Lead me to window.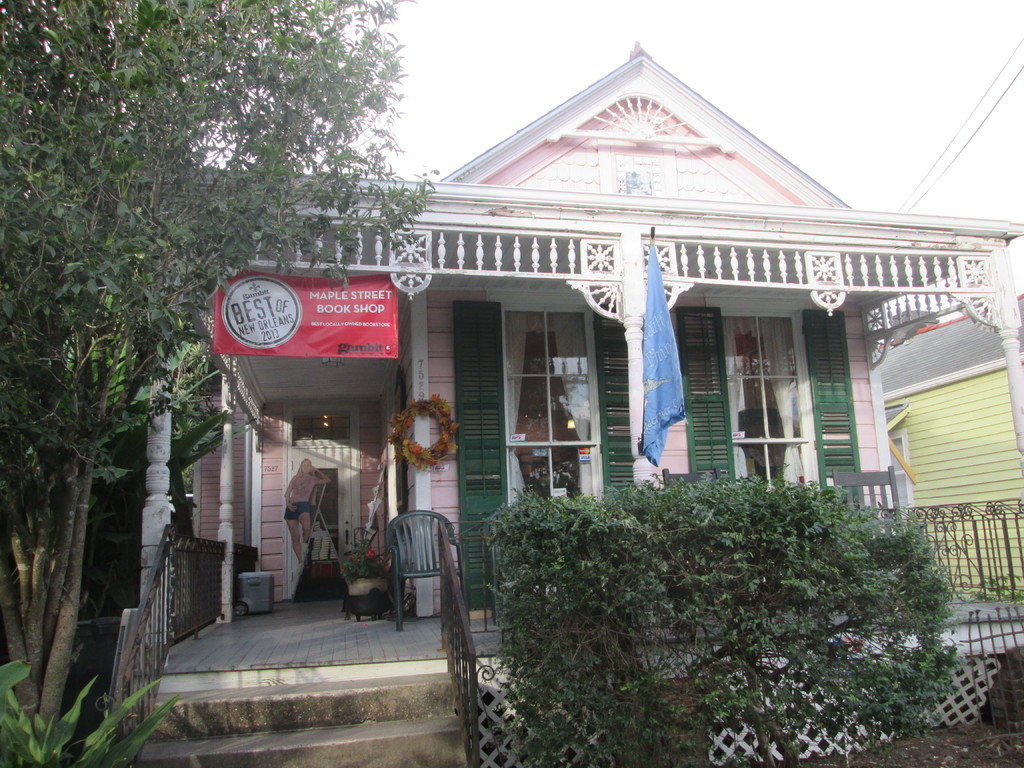
Lead to Rect(450, 300, 639, 621).
